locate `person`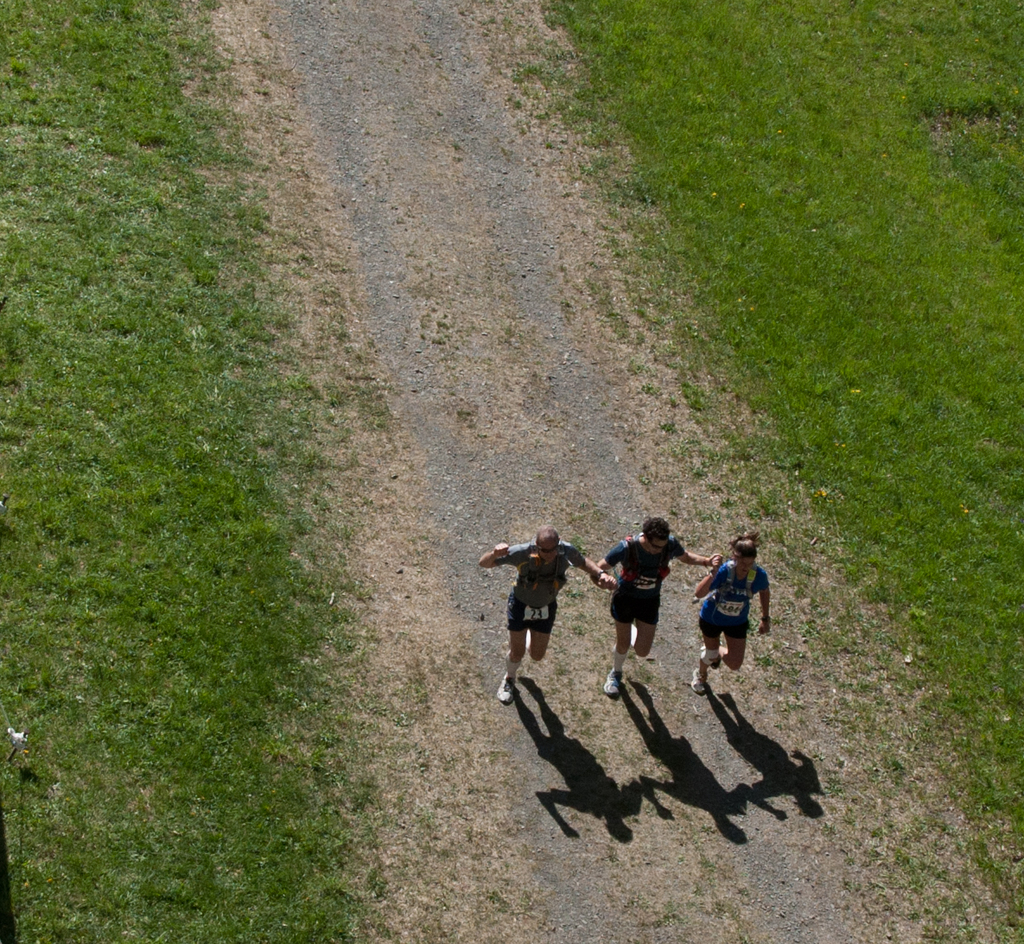
(692, 530, 771, 737)
